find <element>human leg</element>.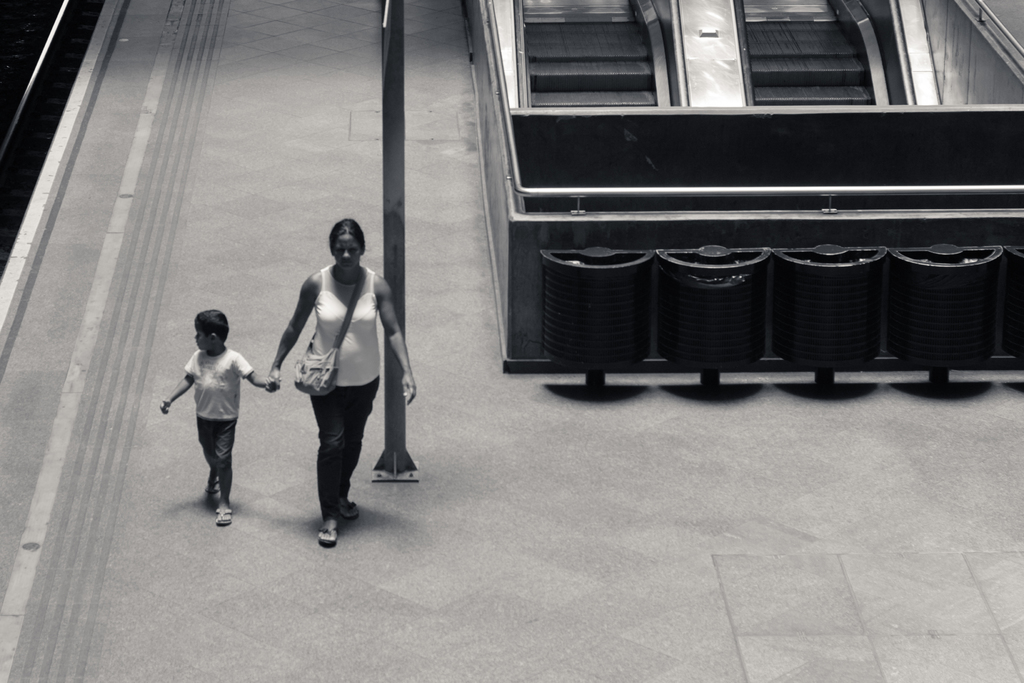
BBox(216, 419, 237, 524).
